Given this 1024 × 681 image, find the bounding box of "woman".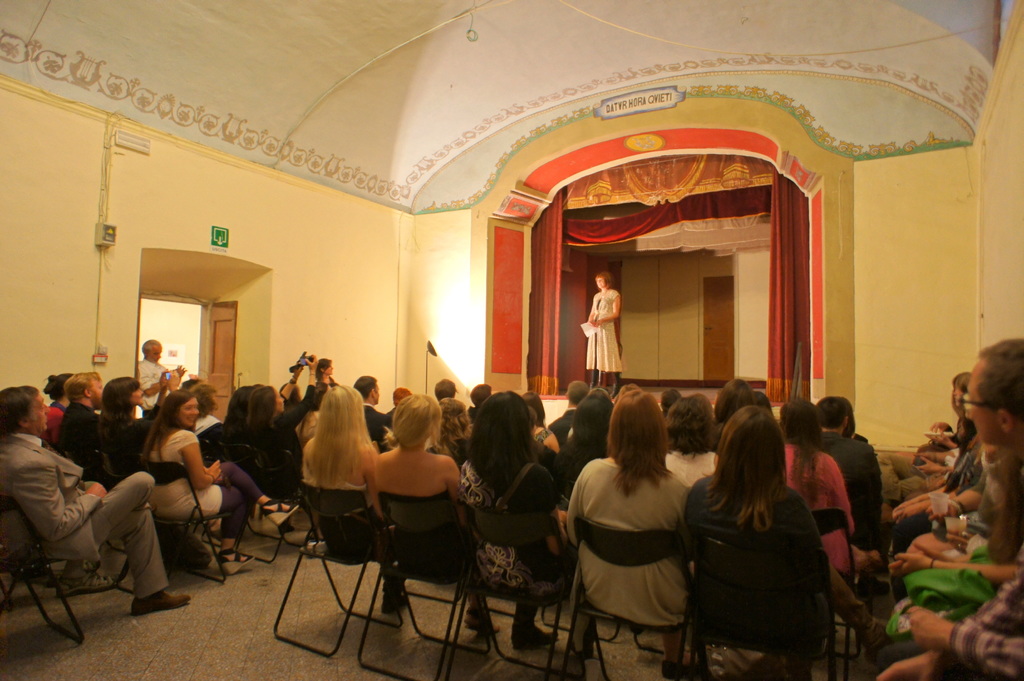
locate(683, 405, 828, 680).
